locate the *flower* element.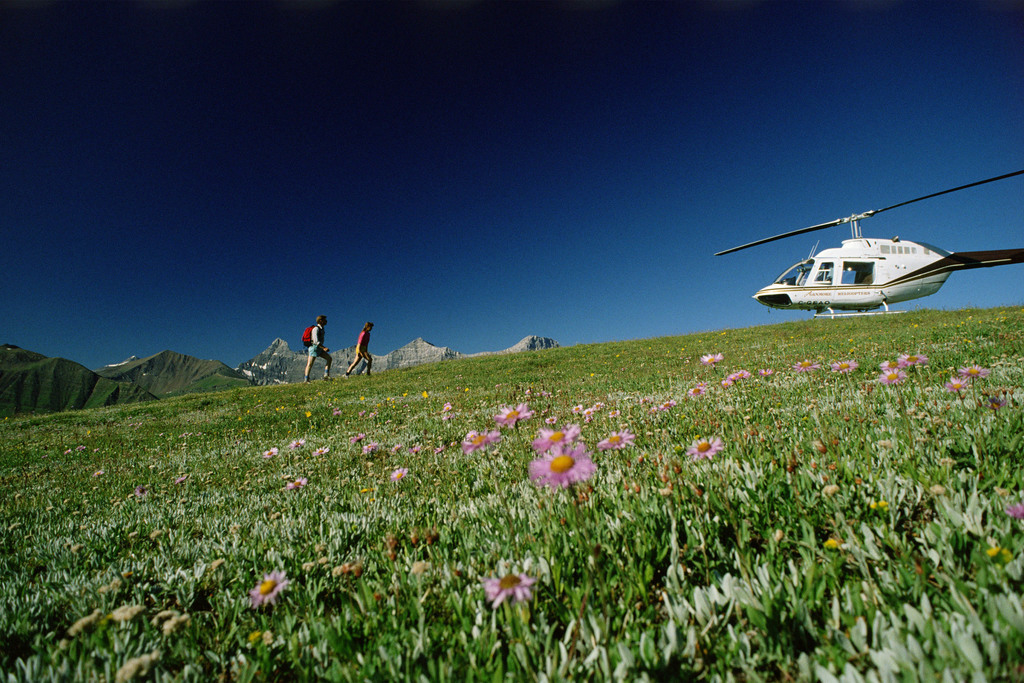
Element bbox: bbox=[459, 429, 497, 454].
